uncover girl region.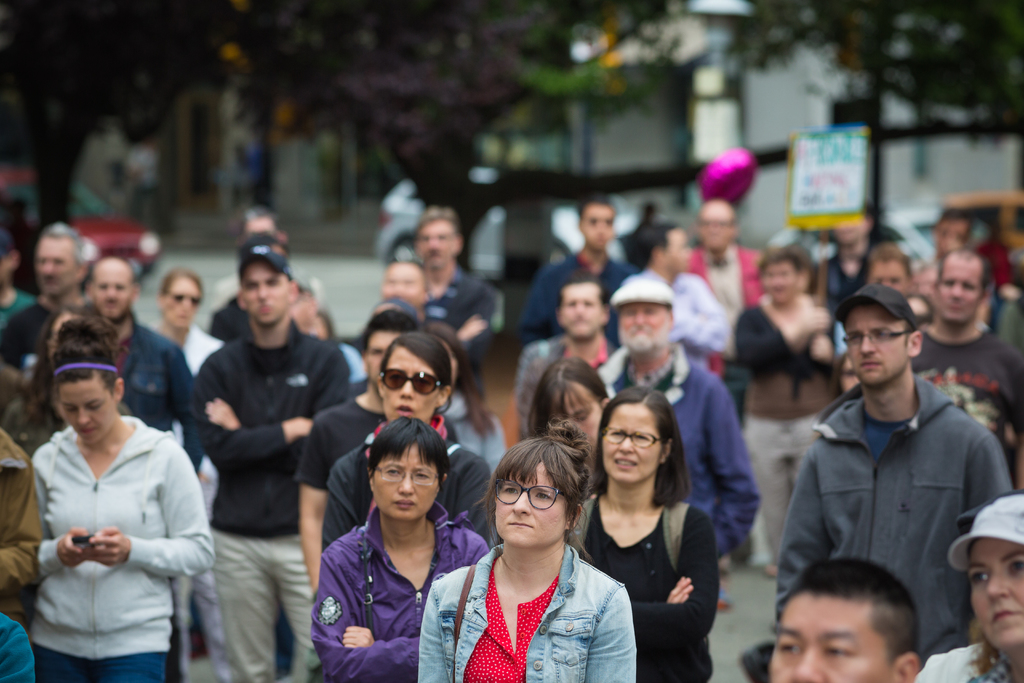
Uncovered: 910 210 1023 284.
